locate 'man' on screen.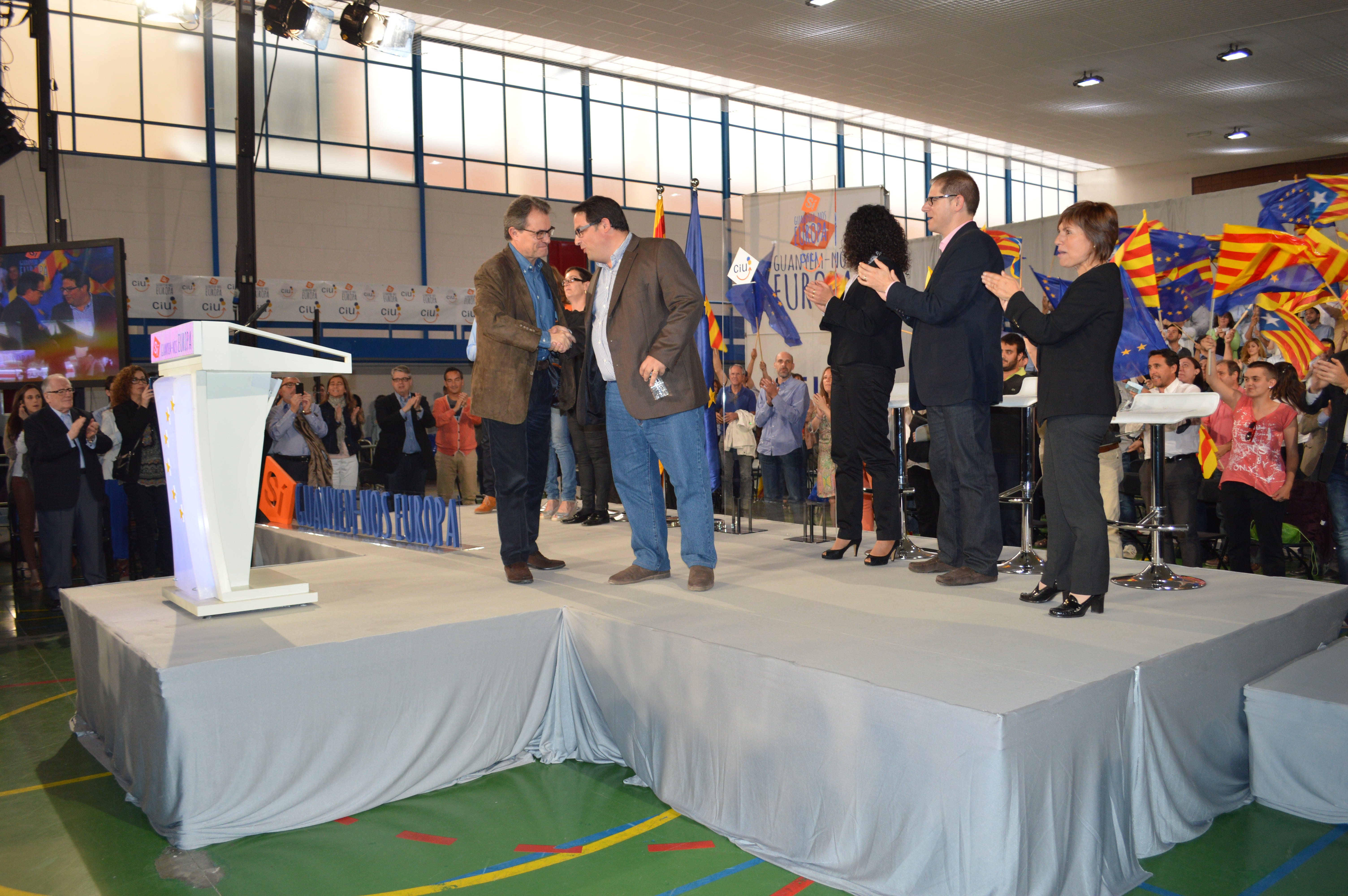
On screen at {"x1": 59, "y1": 84, "x2": 75, "y2": 108}.
